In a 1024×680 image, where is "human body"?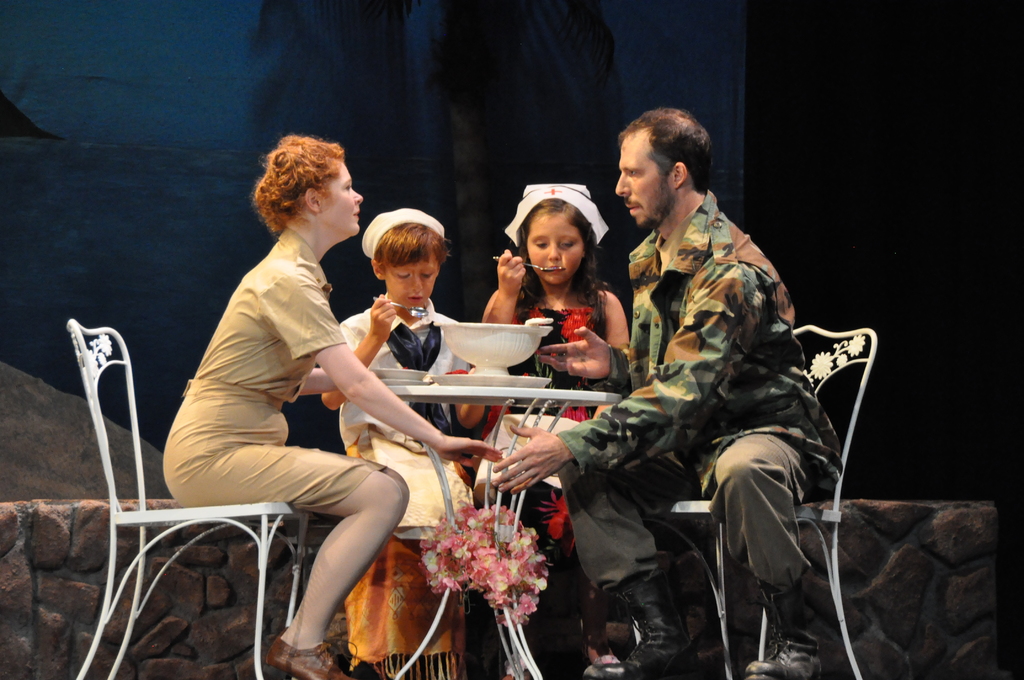
bbox=[161, 147, 448, 667].
